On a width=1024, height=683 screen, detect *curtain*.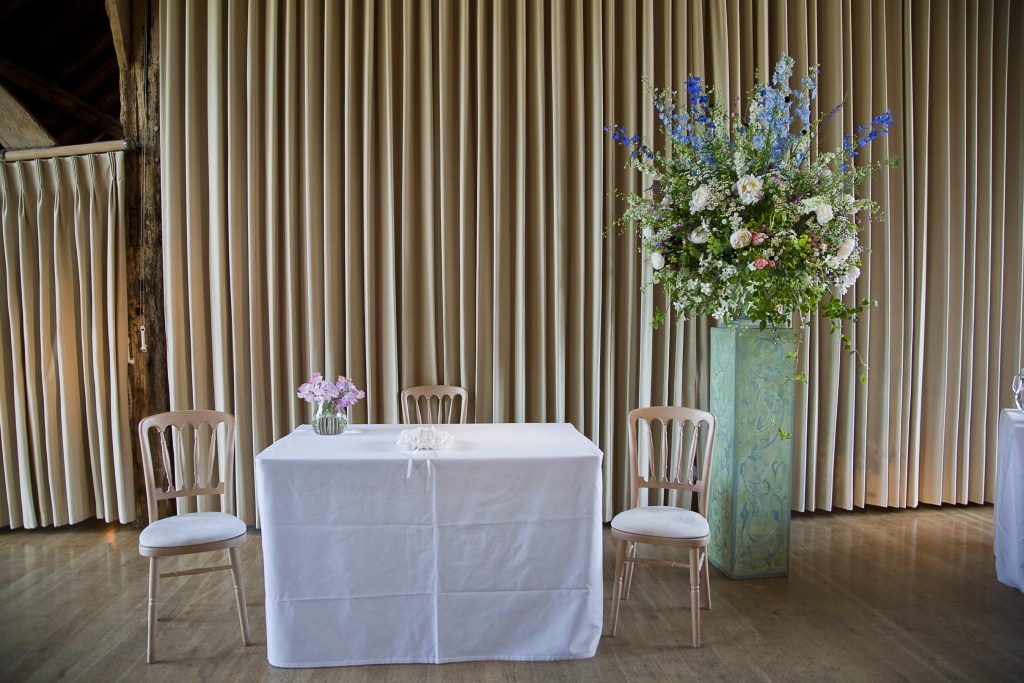
box=[156, 0, 1023, 511].
